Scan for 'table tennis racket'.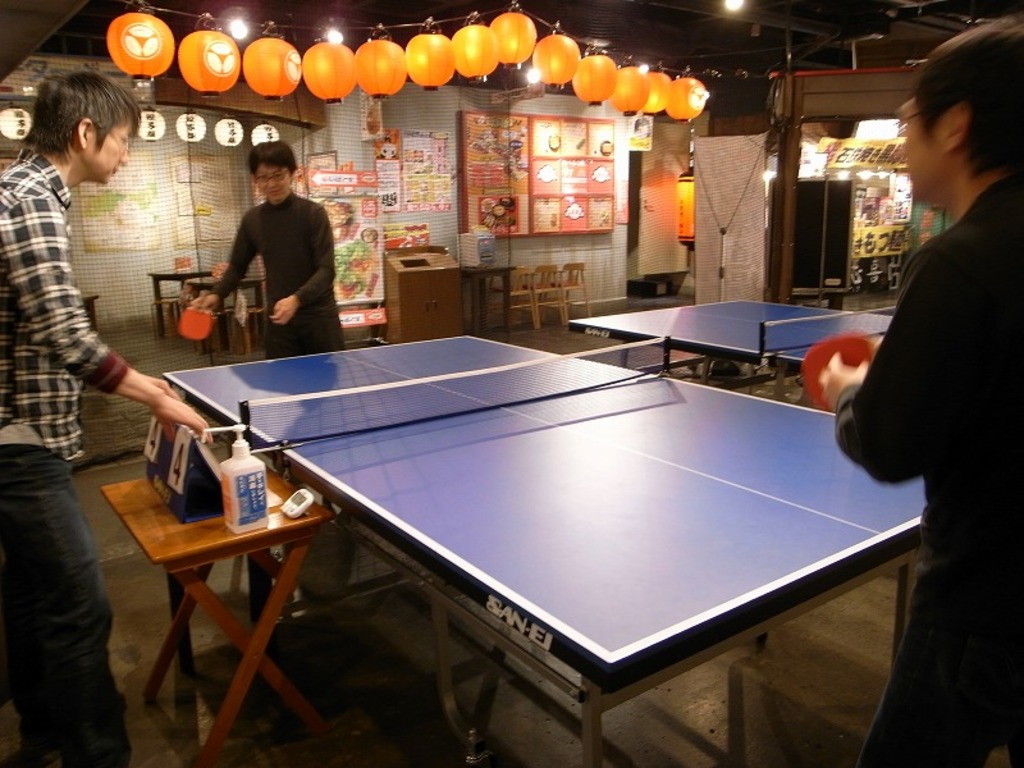
Scan result: <bbox>799, 324, 873, 412</bbox>.
